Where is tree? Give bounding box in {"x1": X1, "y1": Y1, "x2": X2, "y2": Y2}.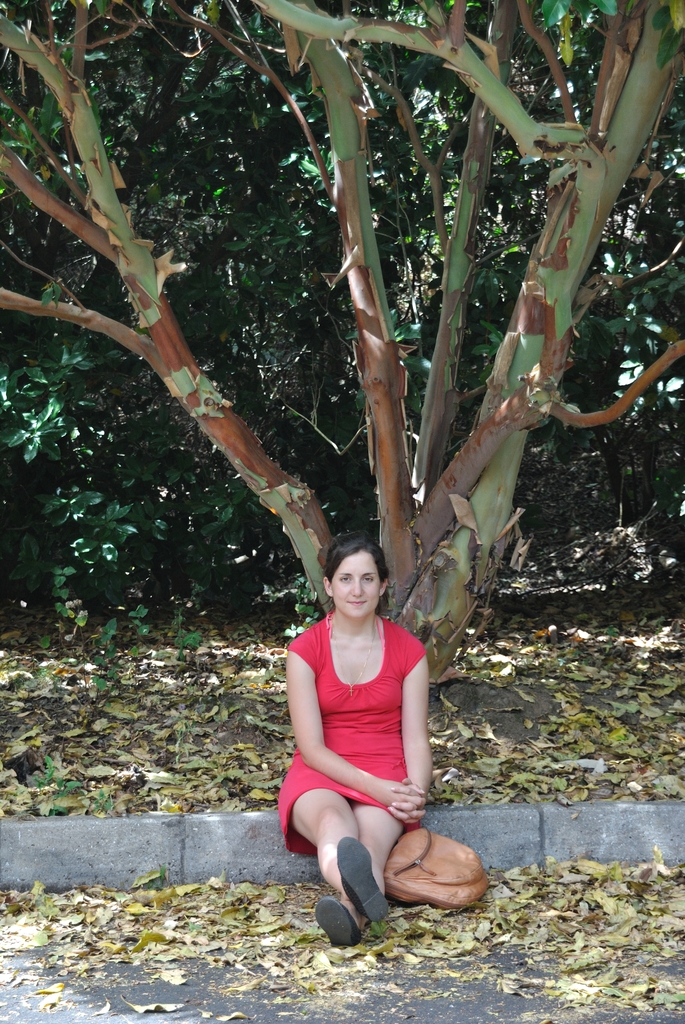
{"x1": 0, "y1": 0, "x2": 684, "y2": 669}.
